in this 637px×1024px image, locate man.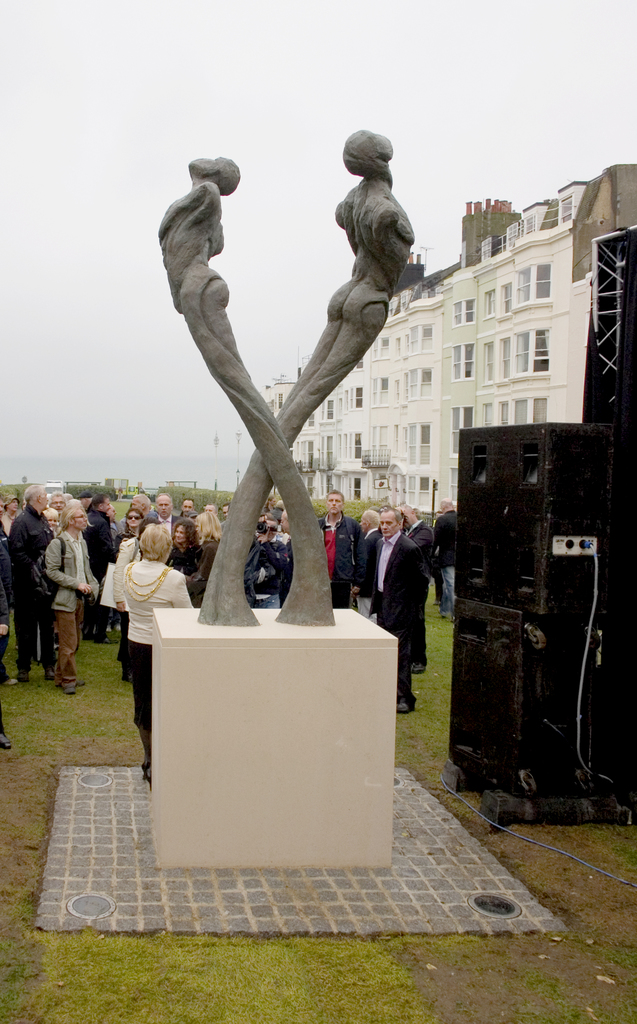
Bounding box: bbox(317, 487, 364, 606).
